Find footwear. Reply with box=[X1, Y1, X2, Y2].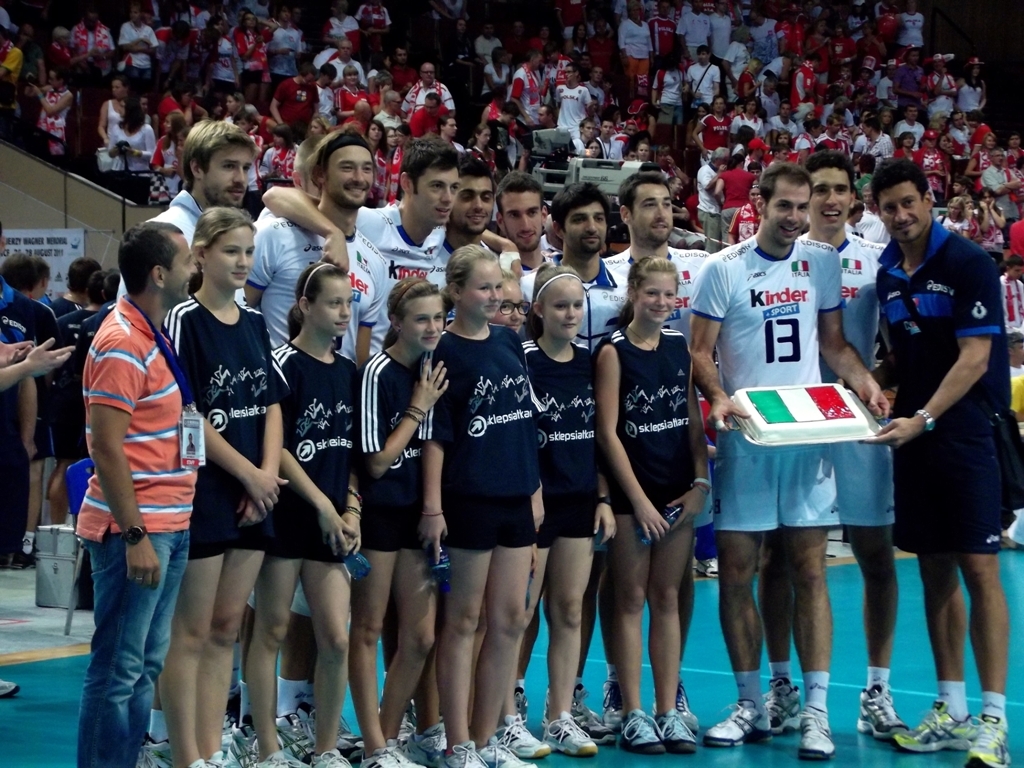
box=[768, 683, 802, 737].
